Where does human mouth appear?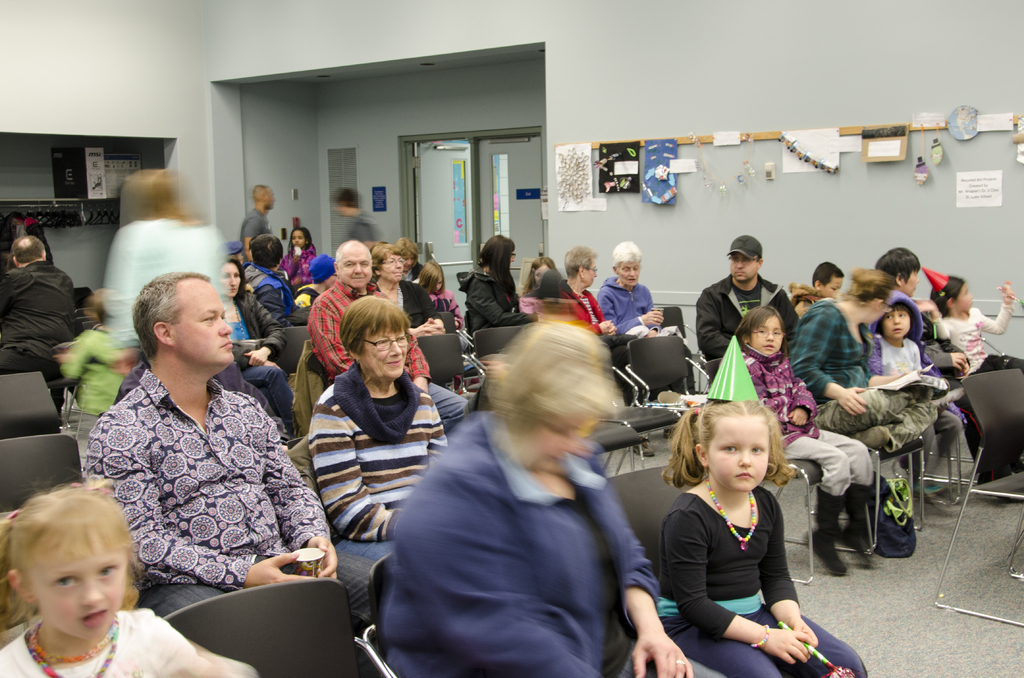
Appears at <bbox>737, 273, 745, 275</bbox>.
